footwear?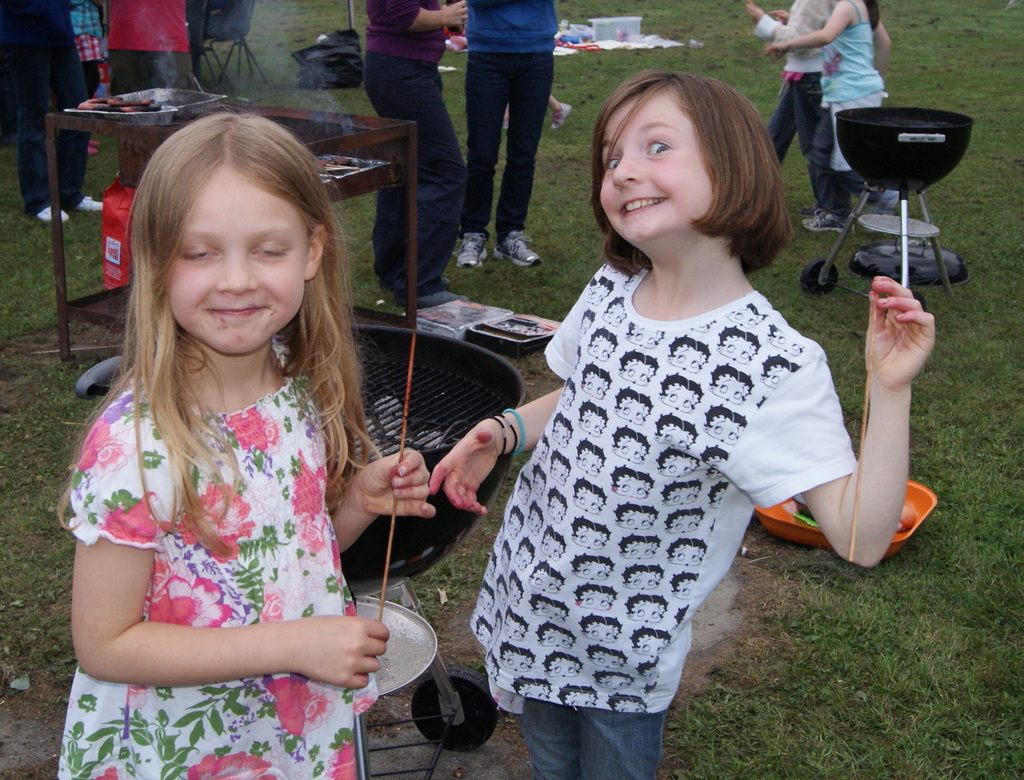
<region>74, 193, 103, 206</region>
